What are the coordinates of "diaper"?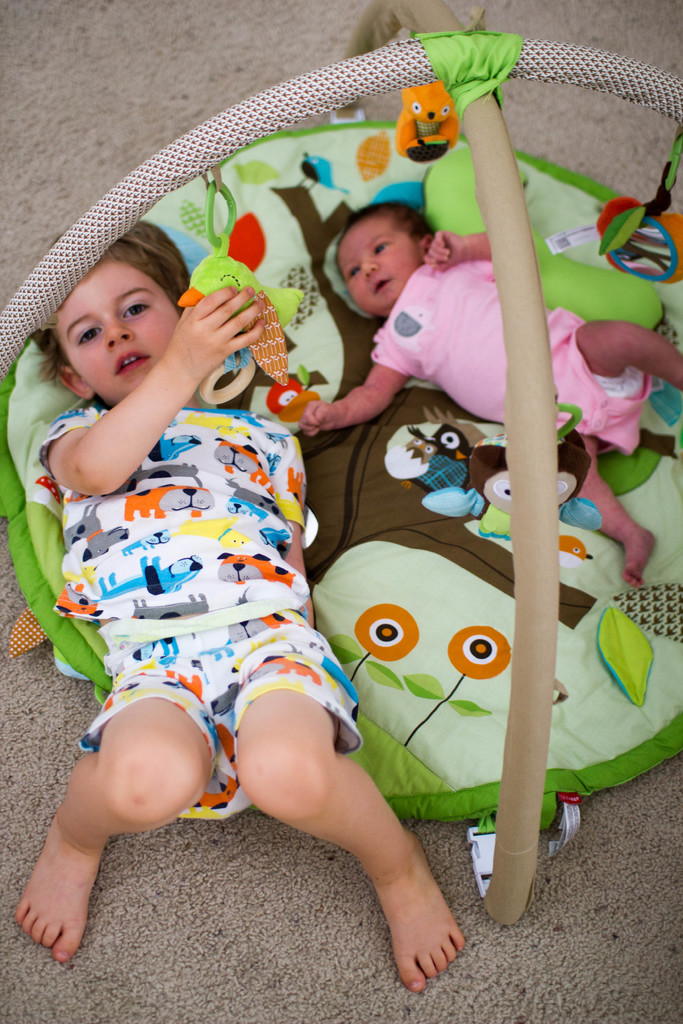
pyautogui.locateOnScreen(591, 369, 639, 398).
